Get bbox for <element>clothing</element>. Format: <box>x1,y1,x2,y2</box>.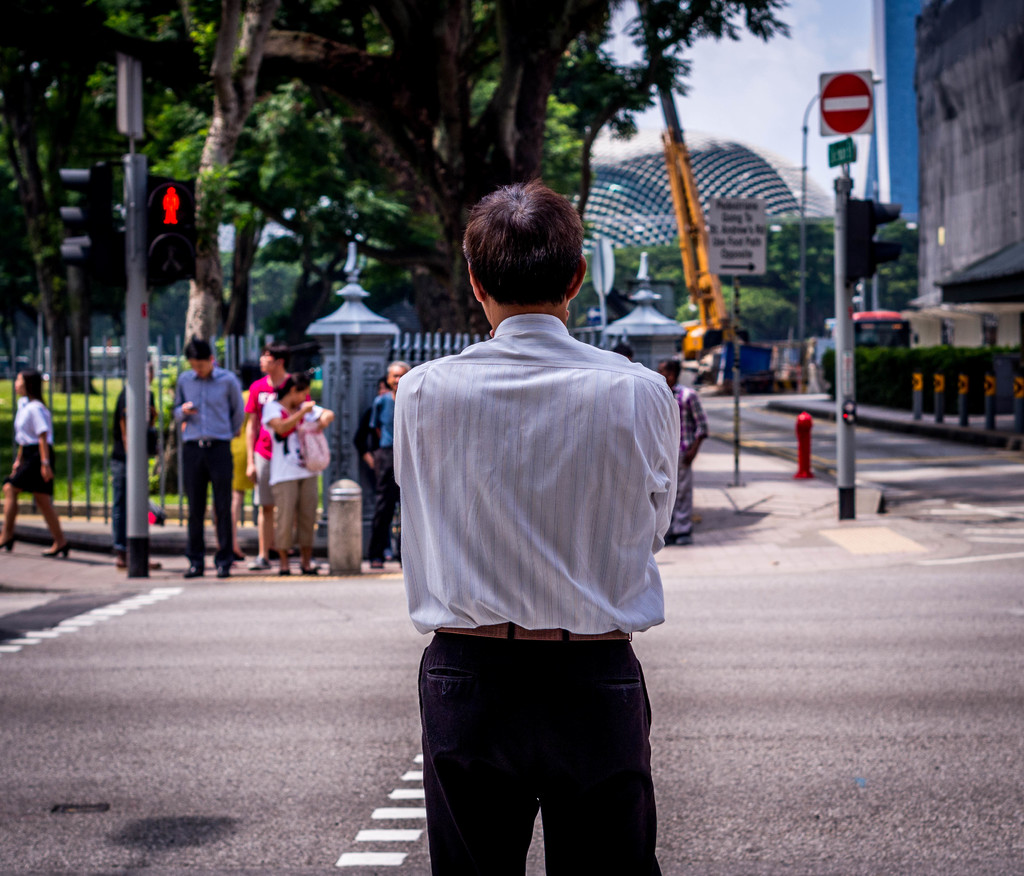
<box>247,361,287,505</box>.
